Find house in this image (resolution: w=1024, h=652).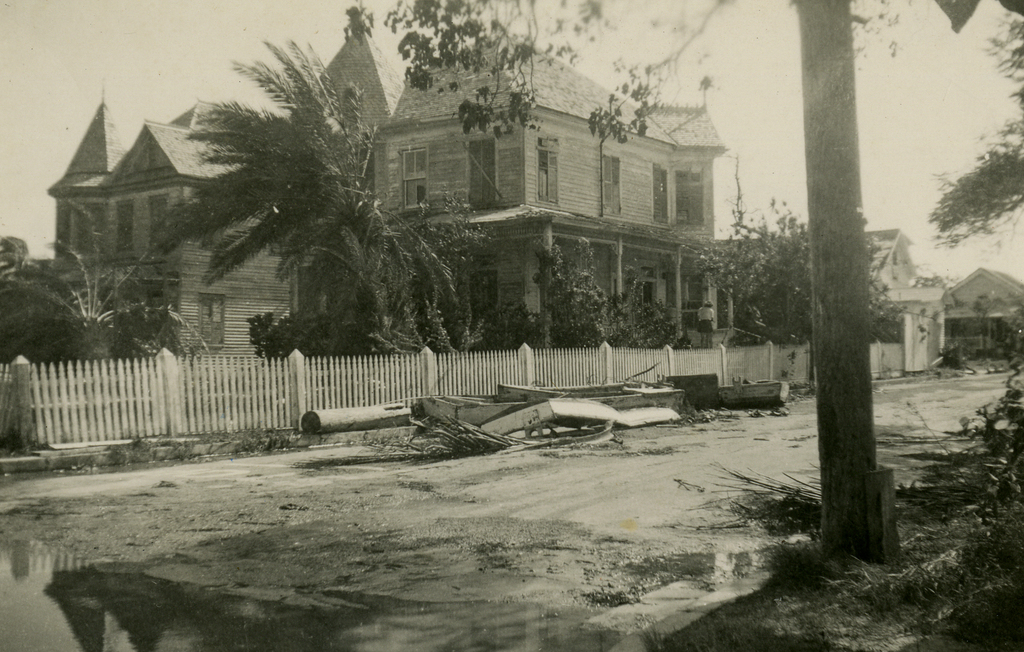
<bbox>861, 225, 953, 380</bbox>.
